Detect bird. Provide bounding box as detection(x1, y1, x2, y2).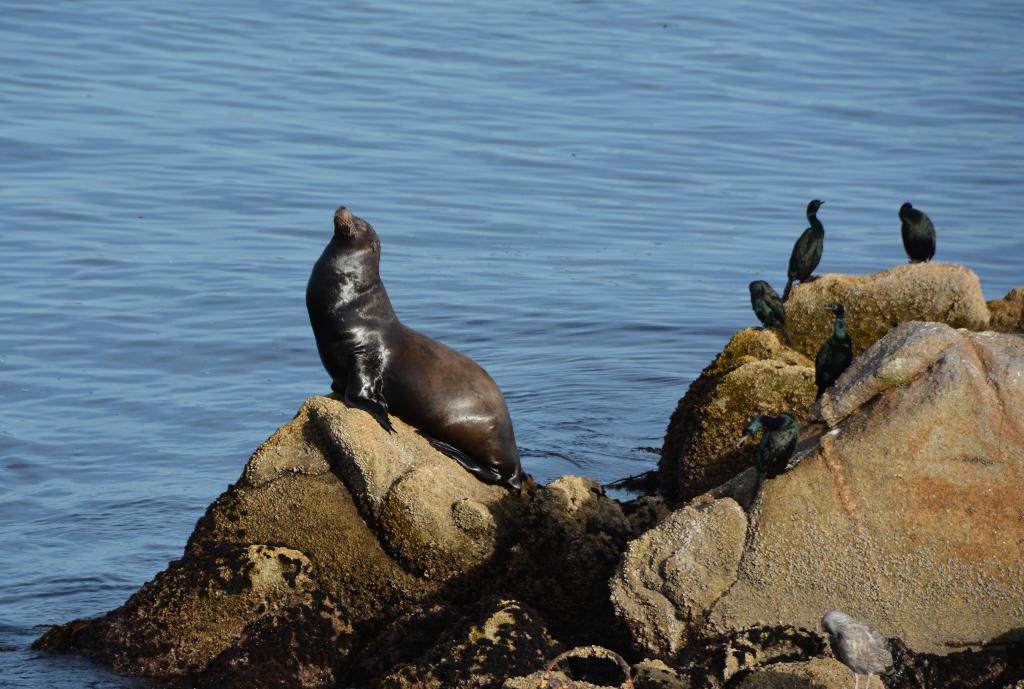
detection(900, 202, 934, 265).
